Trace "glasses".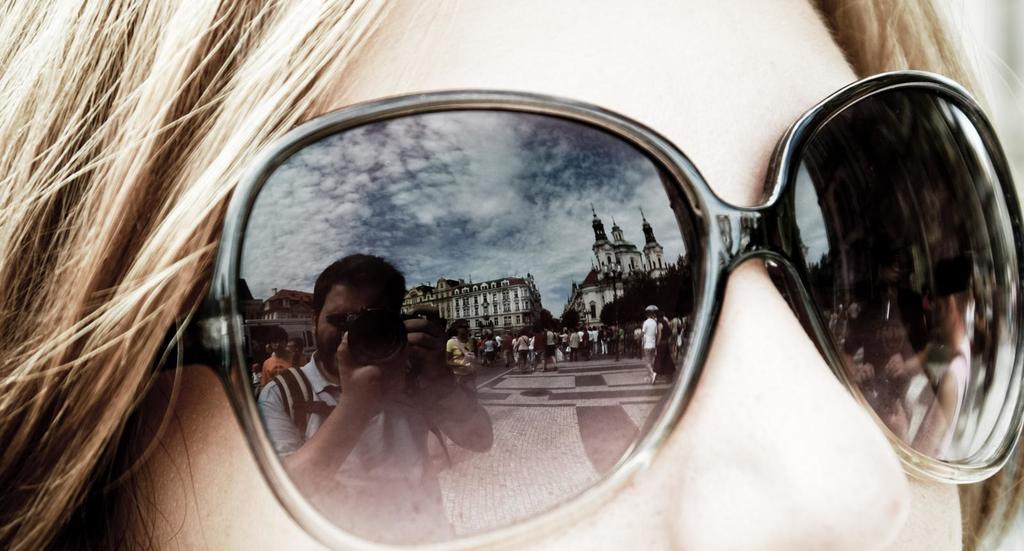
Traced to BBox(126, 64, 1023, 550).
